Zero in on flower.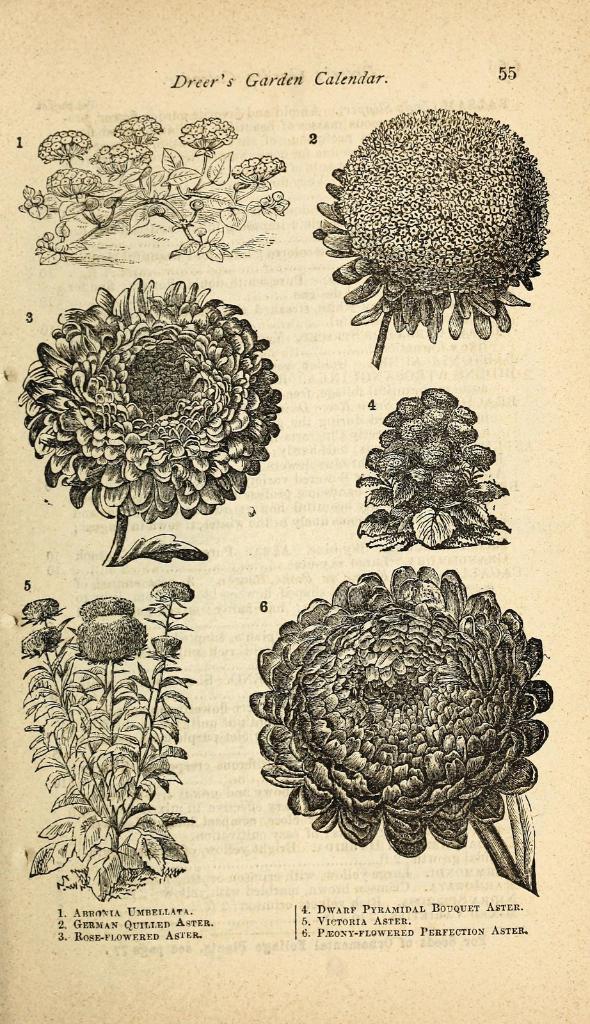
Zeroed in: Rect(16, 282, 275, 515).
